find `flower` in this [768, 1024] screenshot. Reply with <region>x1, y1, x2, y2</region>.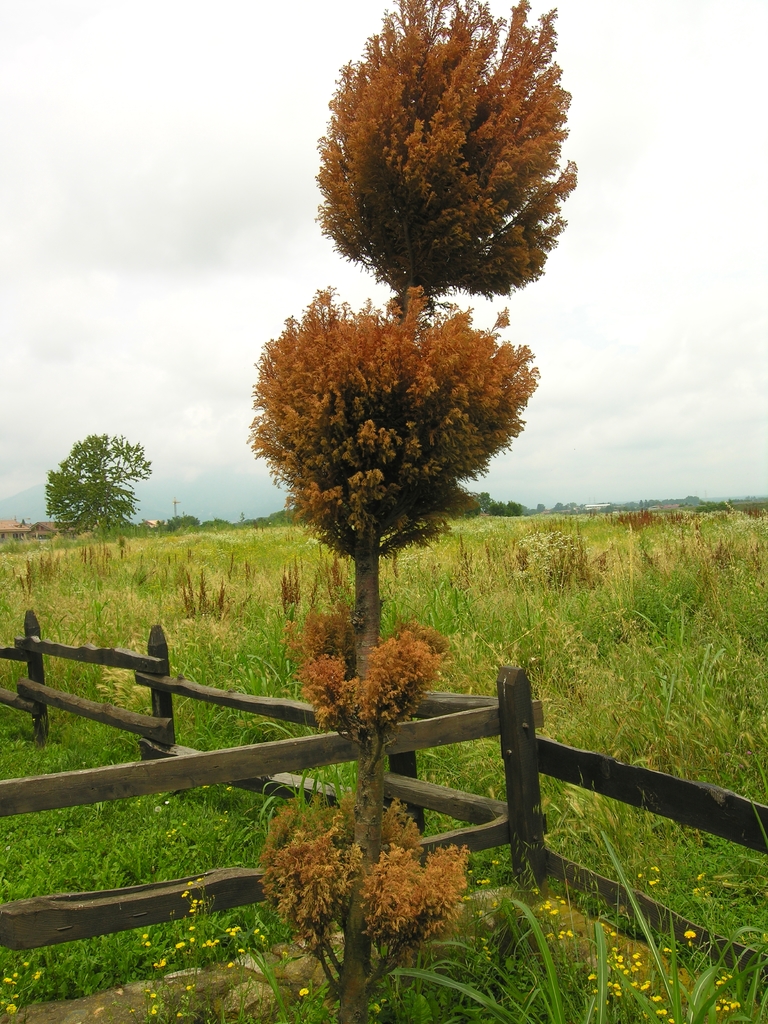
<region>716, 1001, 742, 1013</region>.
